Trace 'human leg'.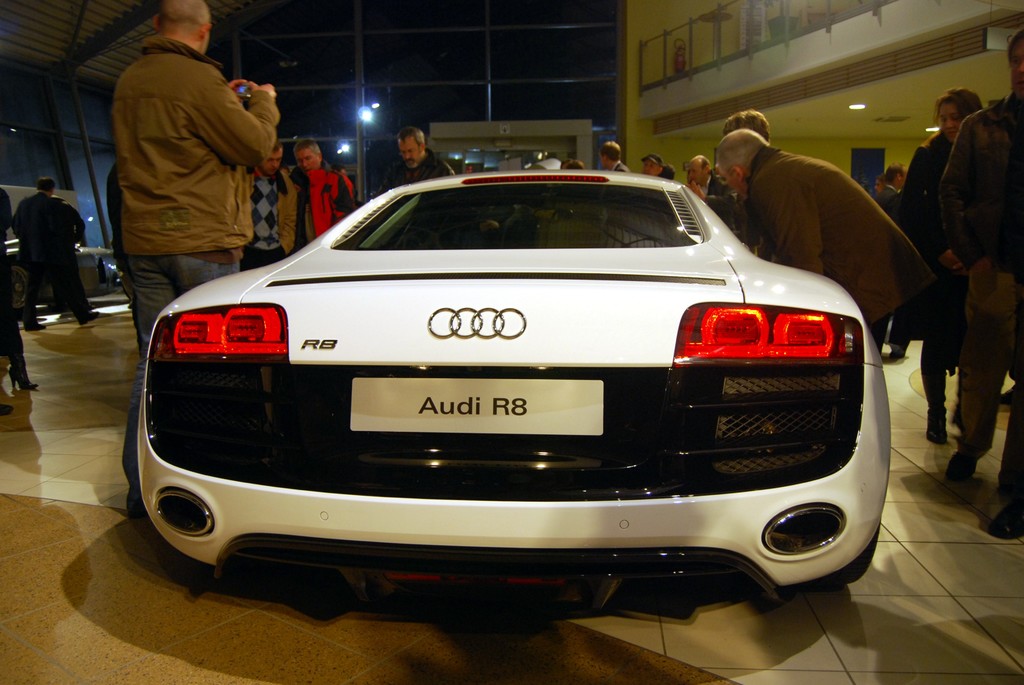
Traced to x1=1, y1=266, x2=36, y2=396.
